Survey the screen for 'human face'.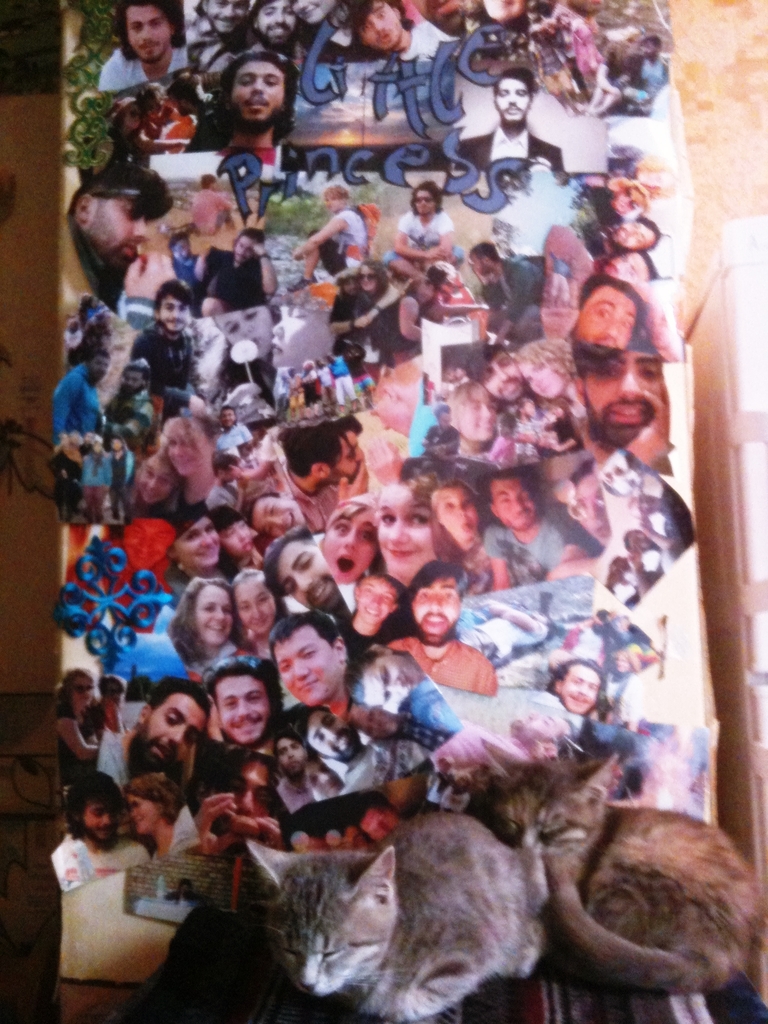
Survey found: (left=358, top=574, right=399, bottom=627).
